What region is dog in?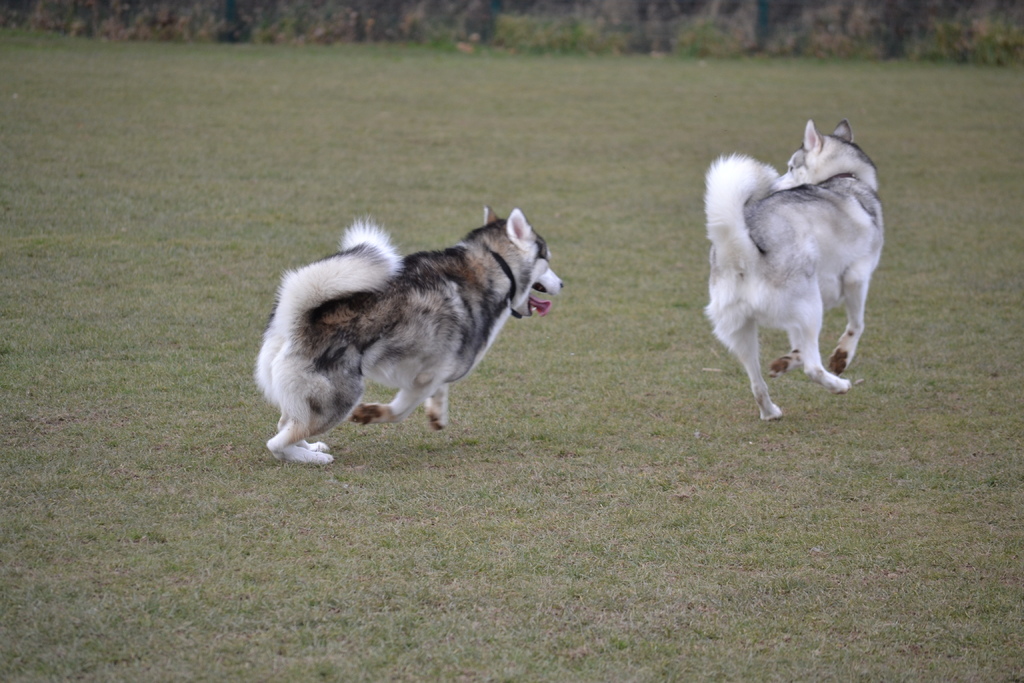
707/120/886/421.
